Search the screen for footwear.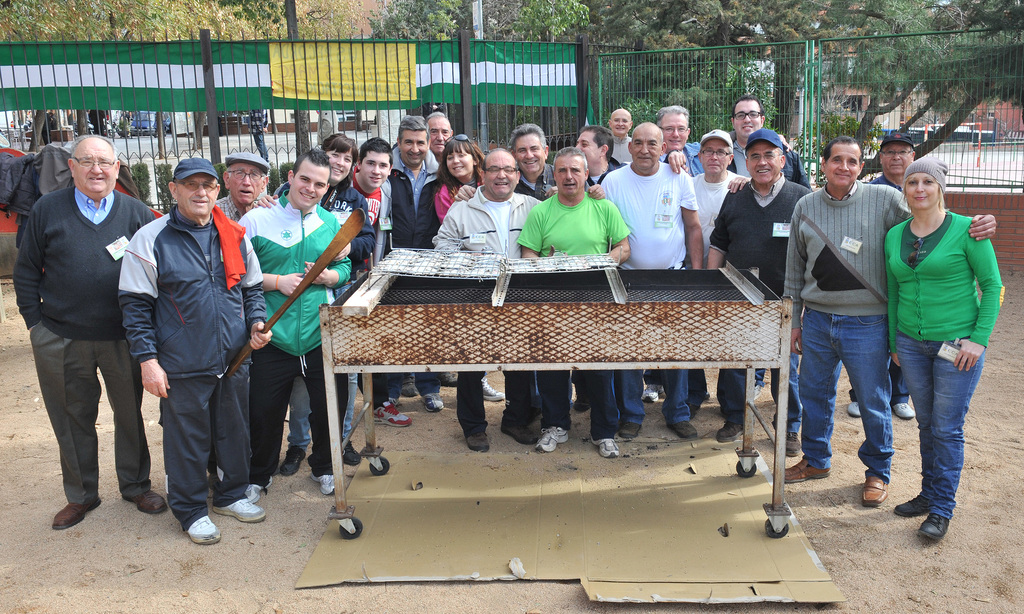
Found at x1=469, y1=426, x2=493, y2=451.
